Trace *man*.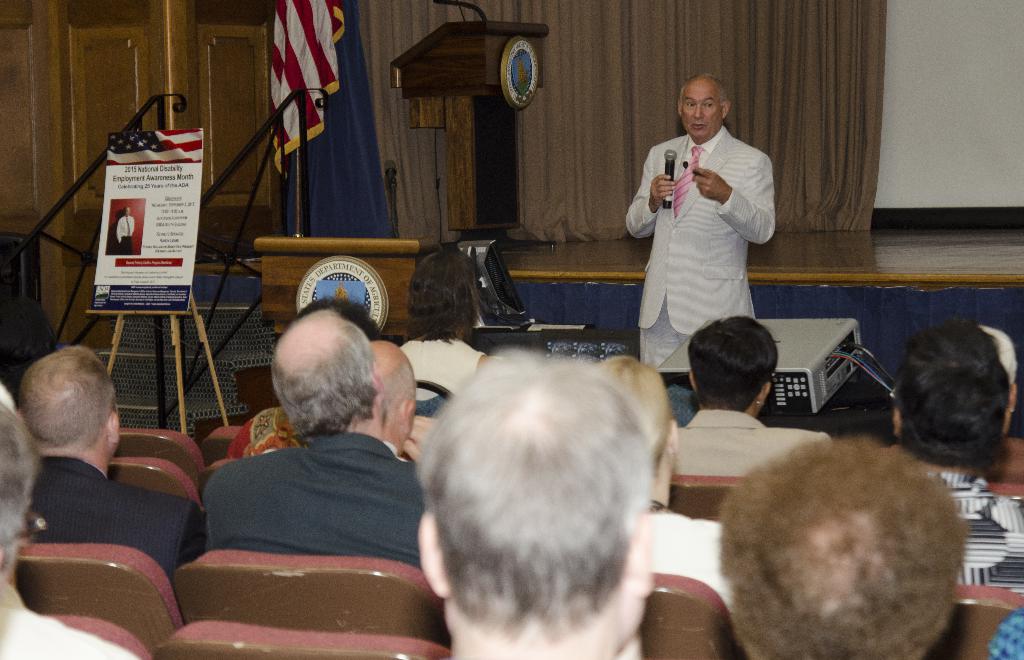
Traced to box=[621, 70, 781, 369].
